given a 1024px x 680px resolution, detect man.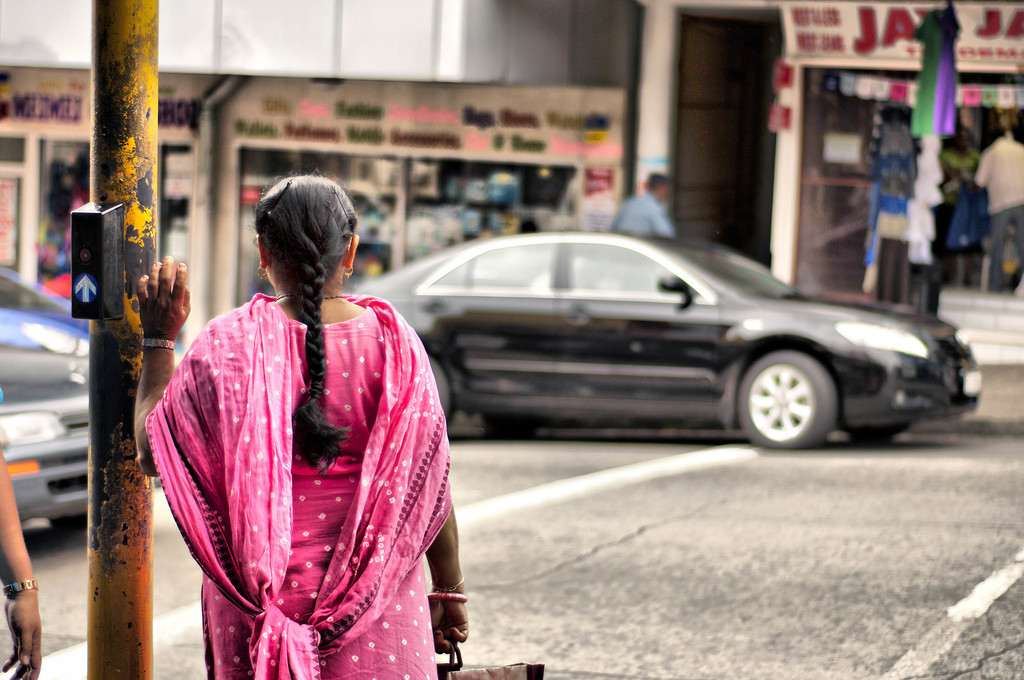
<bbox>611, 172, 676, 239</bbox>.
